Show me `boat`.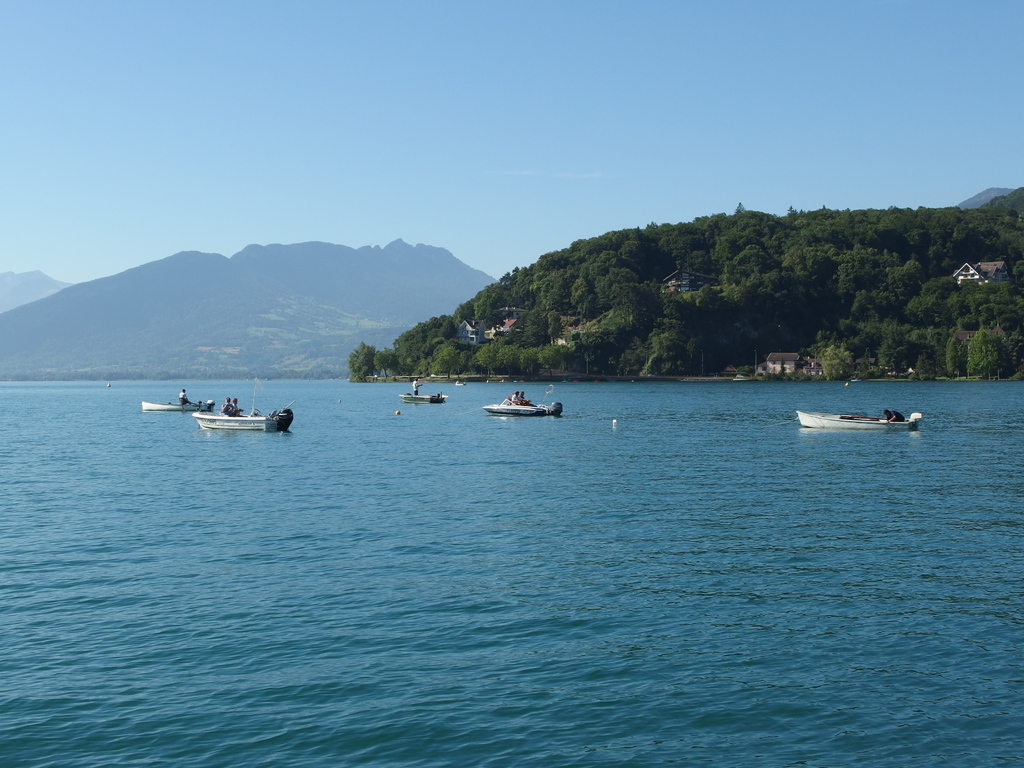
`boat` is here: 794, 403, 925, 432.
